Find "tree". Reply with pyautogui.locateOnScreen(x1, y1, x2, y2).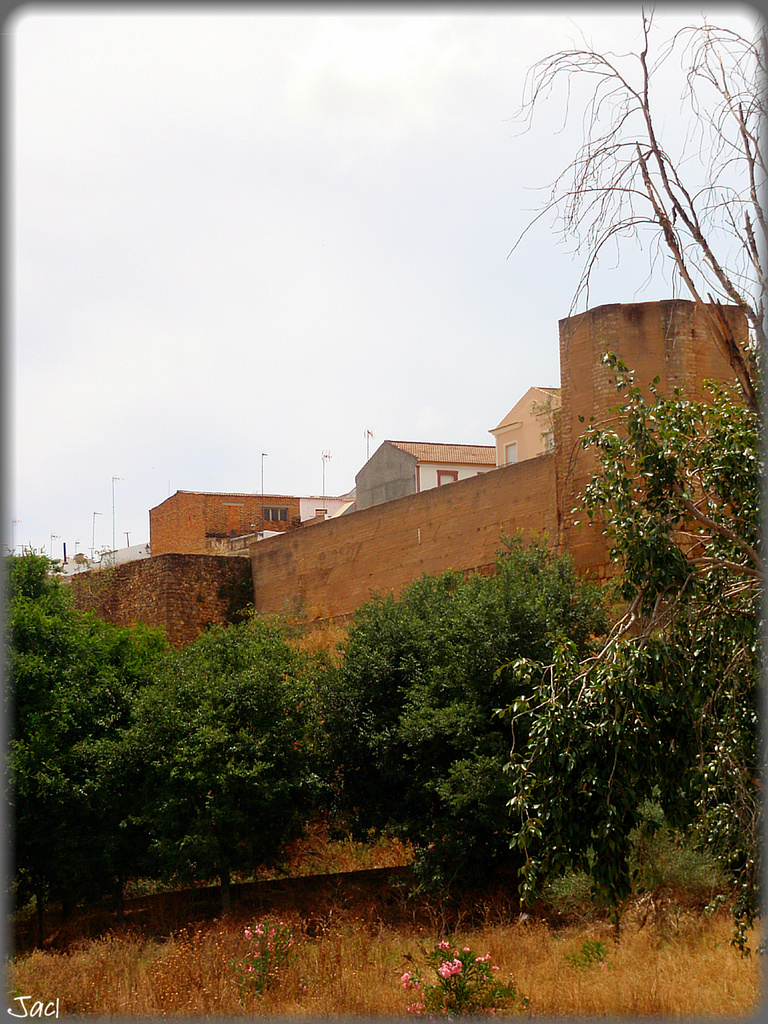
pyautogui.locateOnScreen(93, 607, 339, 889).
